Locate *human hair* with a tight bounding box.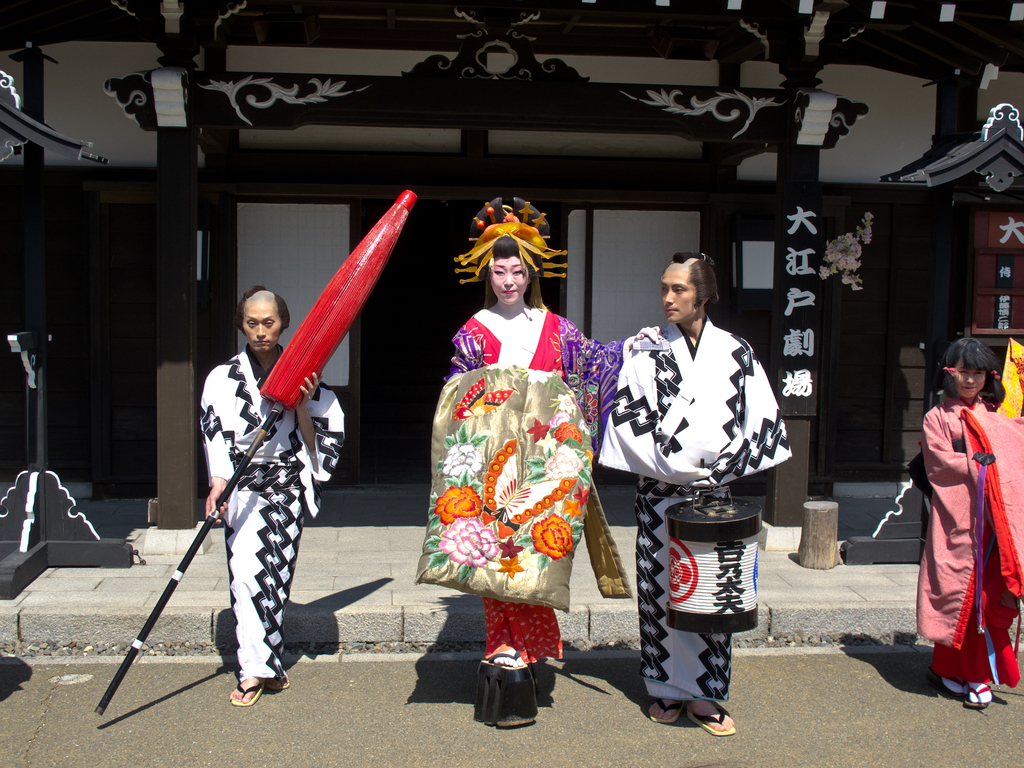
481, 249, 552, 311.
